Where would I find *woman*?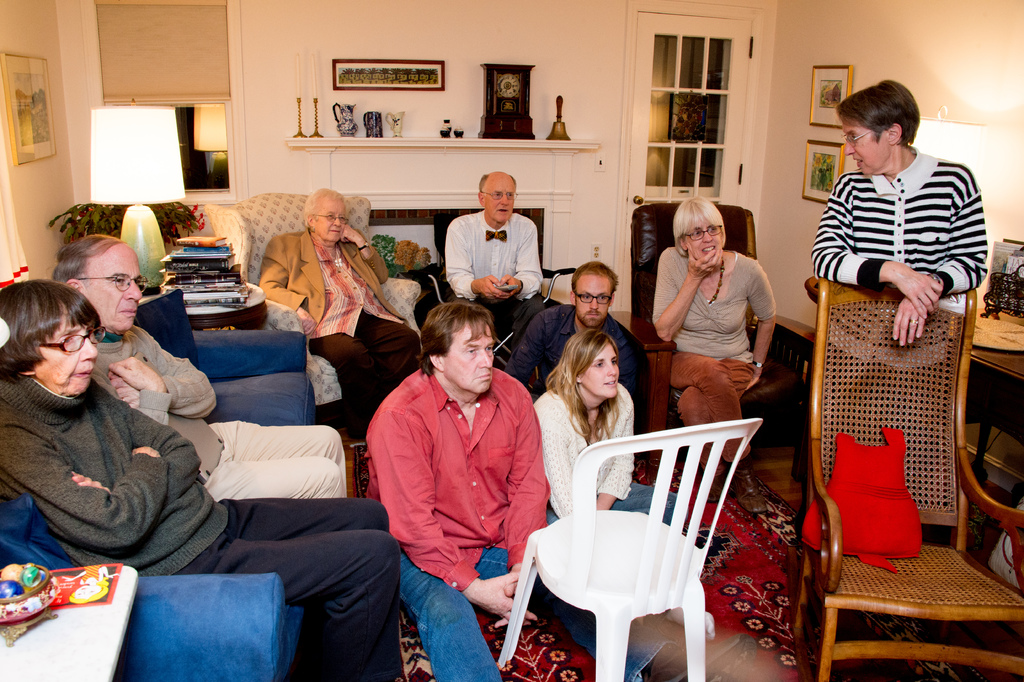
At 250/192/433/435.
